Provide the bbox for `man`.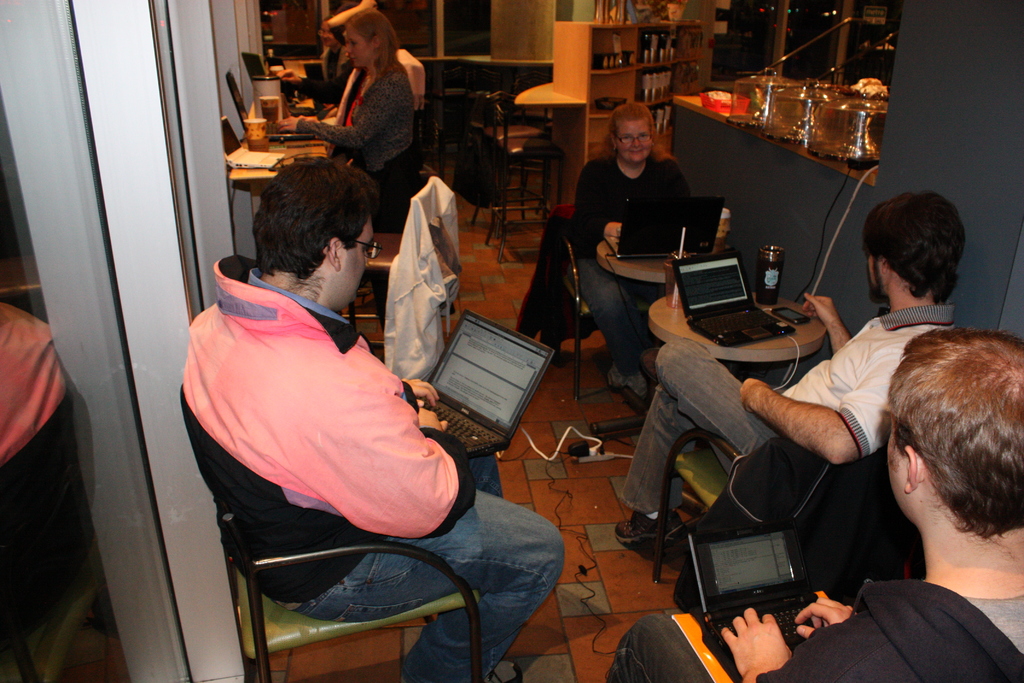
(left=170, top=152, right=499, bottom=655).
